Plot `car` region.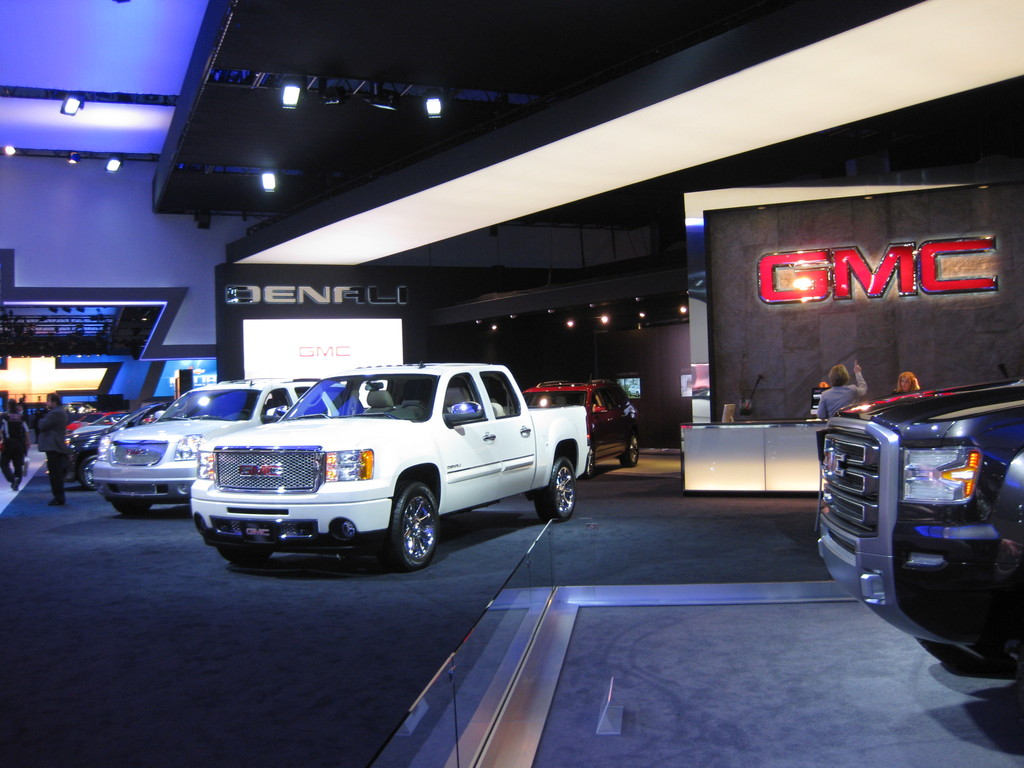
Plotted at left=170, top=360, right=591, bottom=574.
